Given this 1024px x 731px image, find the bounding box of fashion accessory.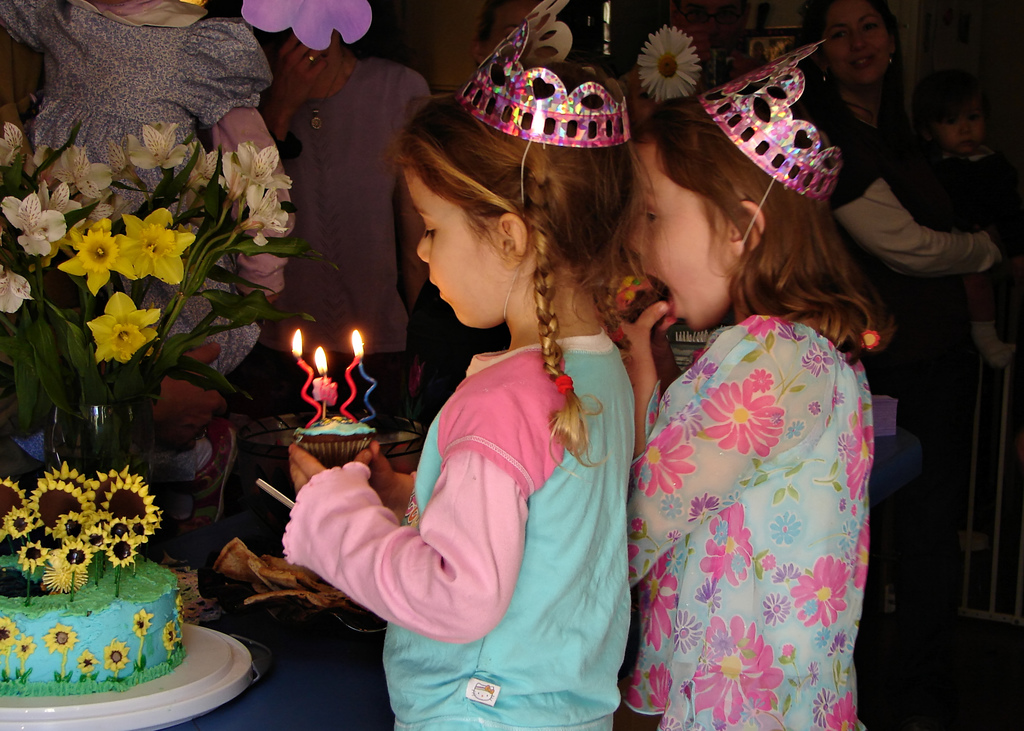
Rect(820, 66, 833, 84).
